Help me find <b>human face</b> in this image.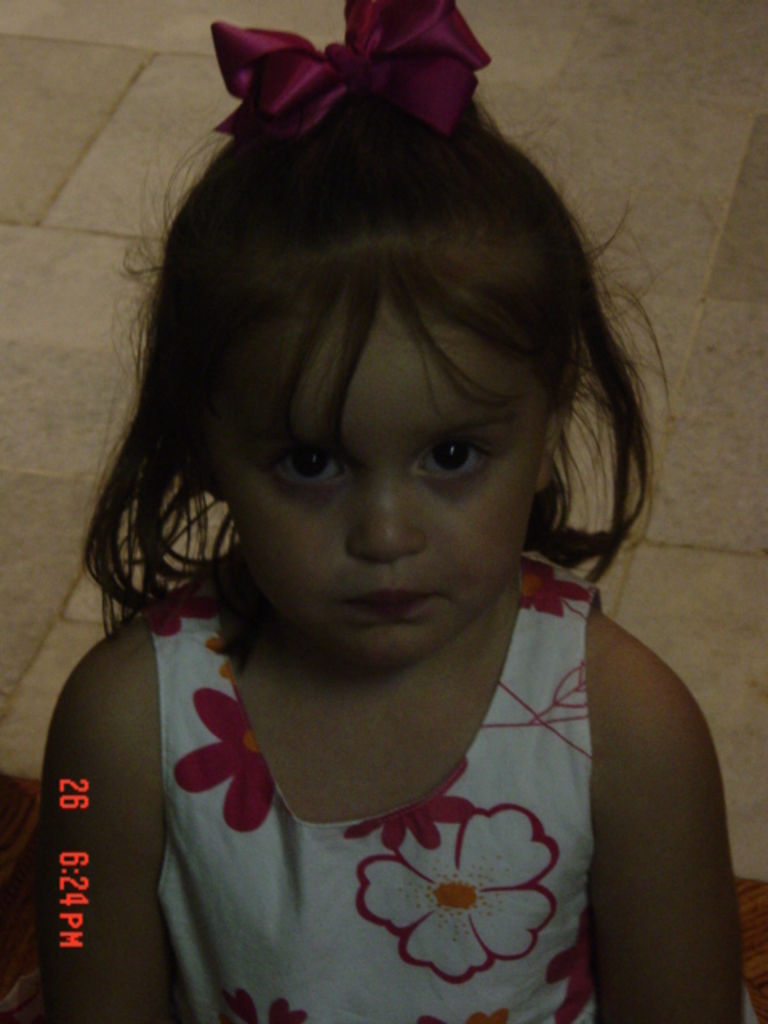
Found it: x1=214, y1=253, x2=542, y2=640.
